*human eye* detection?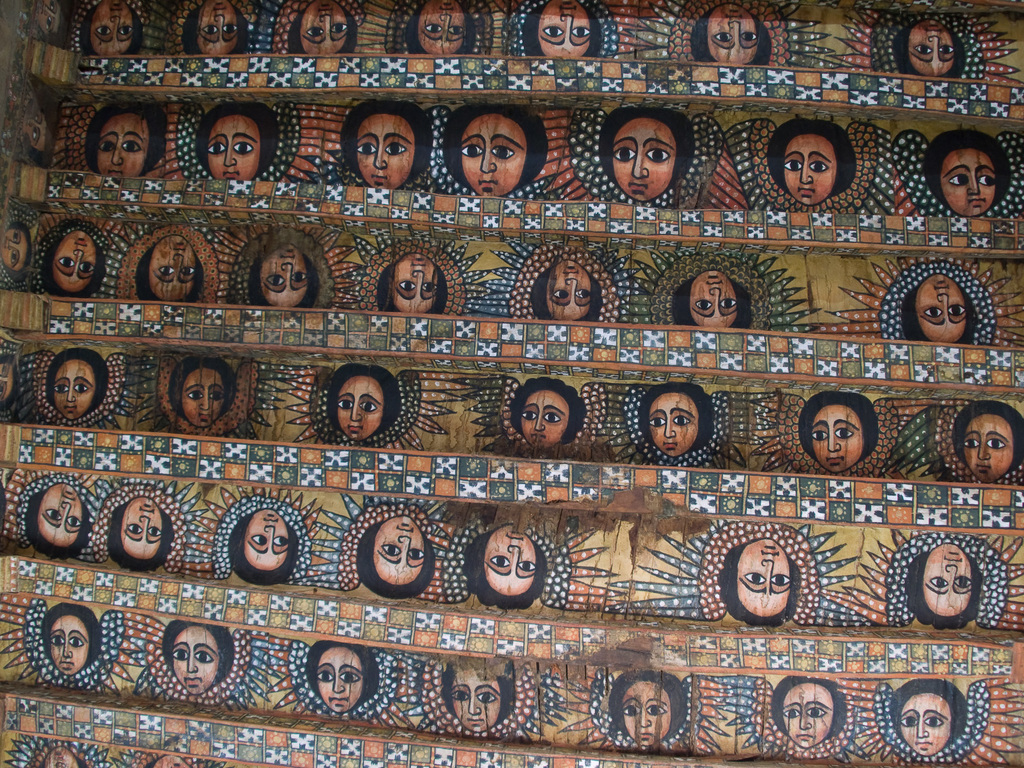
490/145/515/161
